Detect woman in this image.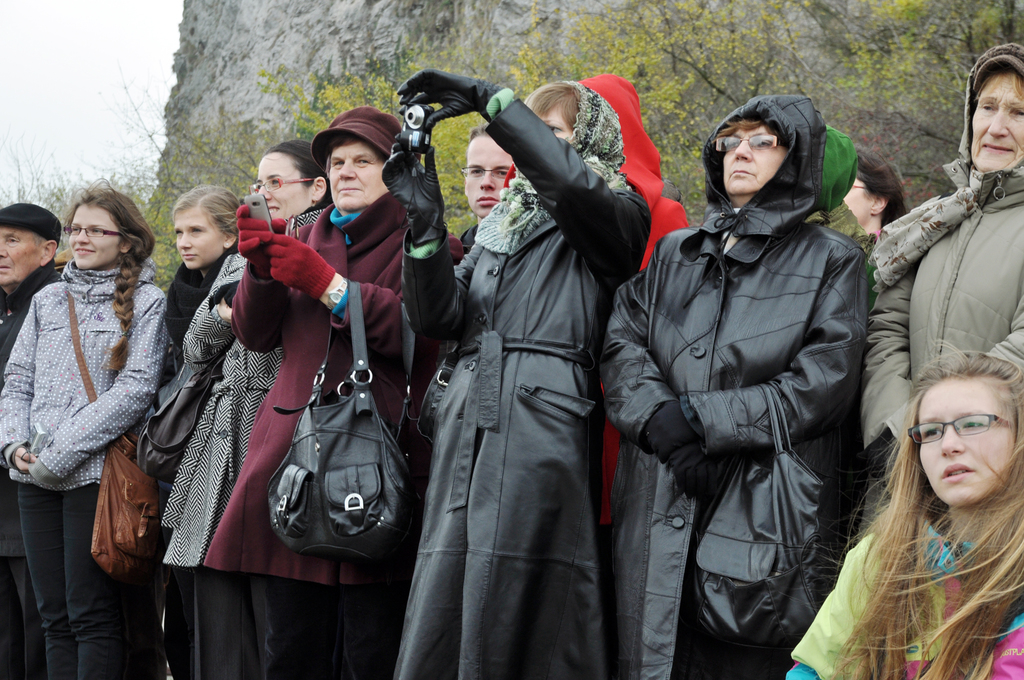
Detection: select_region(157, 184, 241, 382).
